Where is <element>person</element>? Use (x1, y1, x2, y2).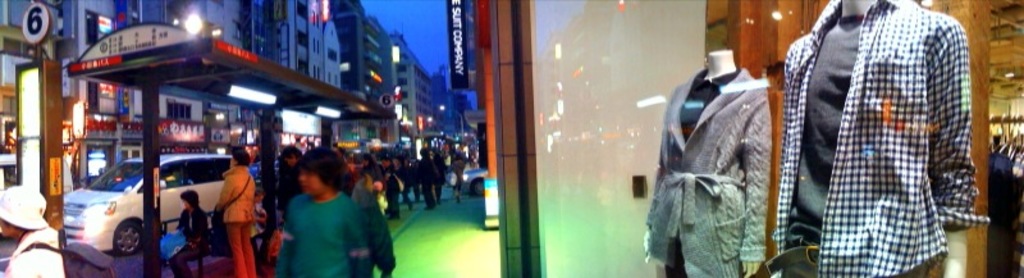
(202, 146, 264, 277).
